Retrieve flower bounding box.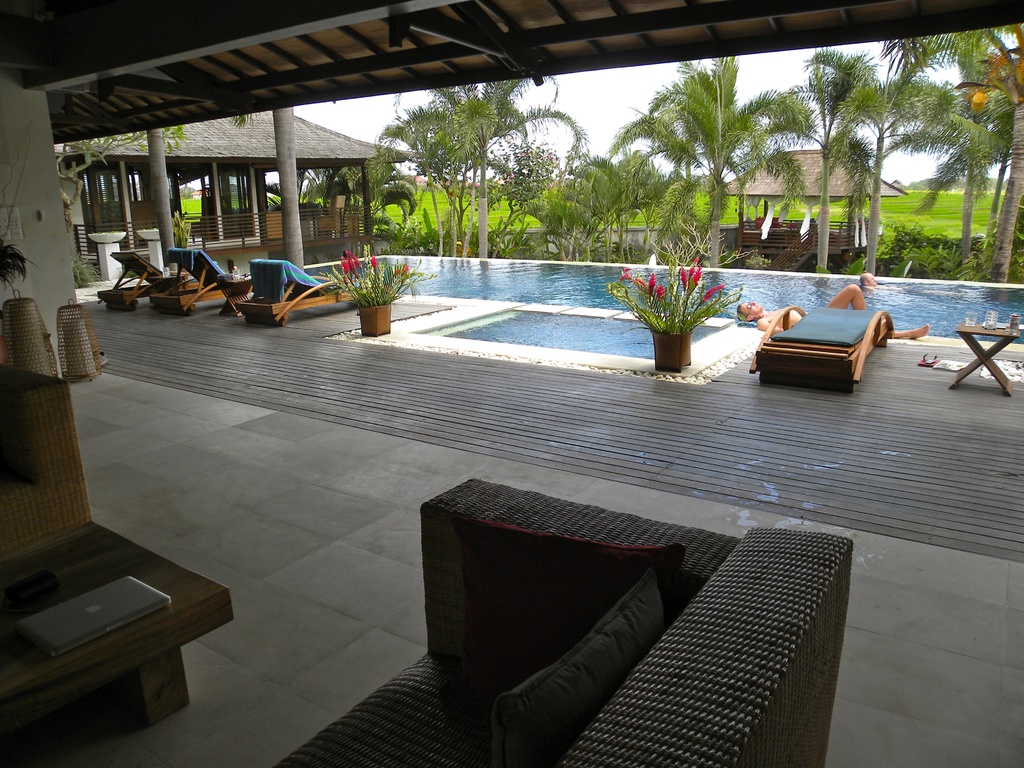
Bounding box: rect(618, 268, 638, 287).
